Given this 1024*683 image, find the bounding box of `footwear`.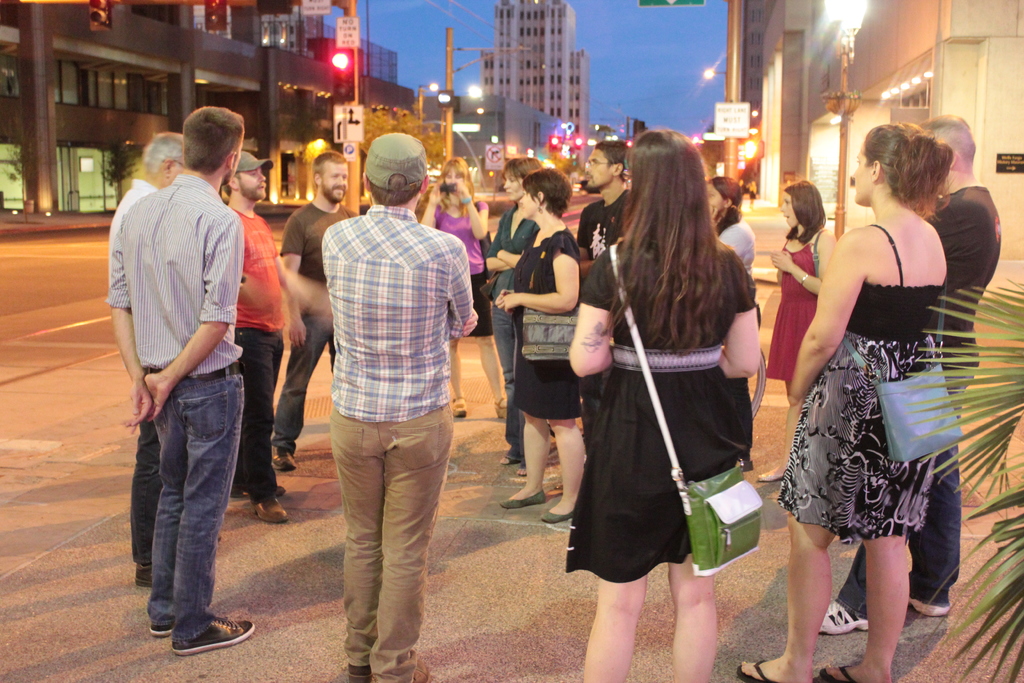
left=172, top=613, right=258, bottom=655.
